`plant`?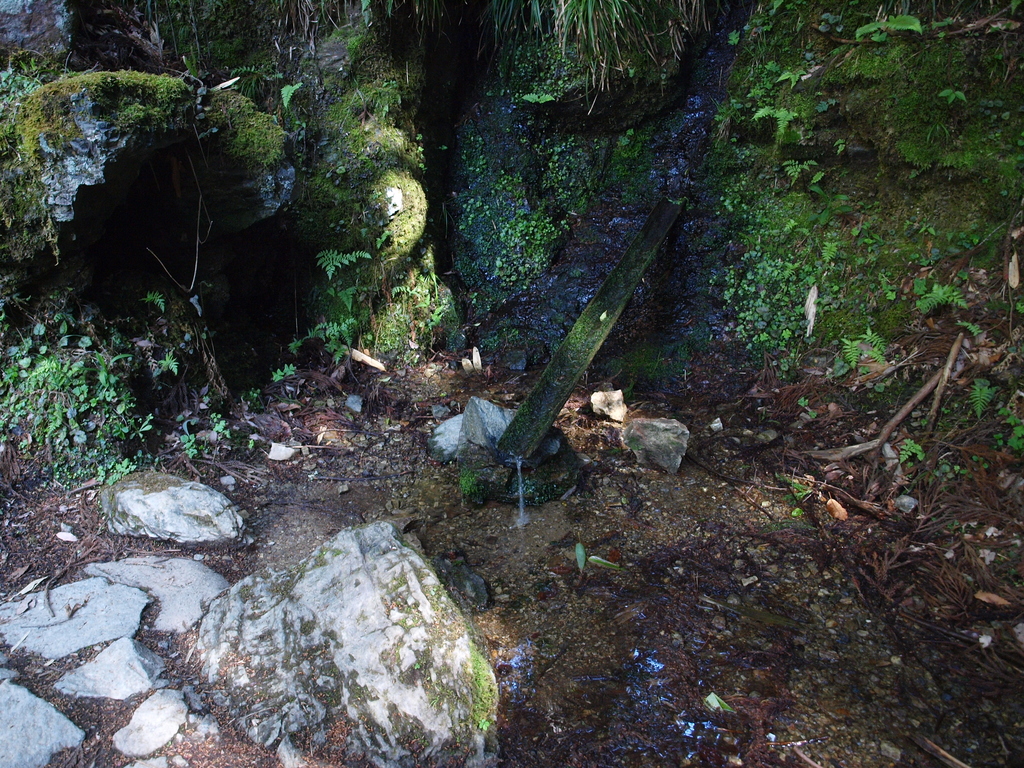
(left=955, top=372, right=997, bottom=451)
